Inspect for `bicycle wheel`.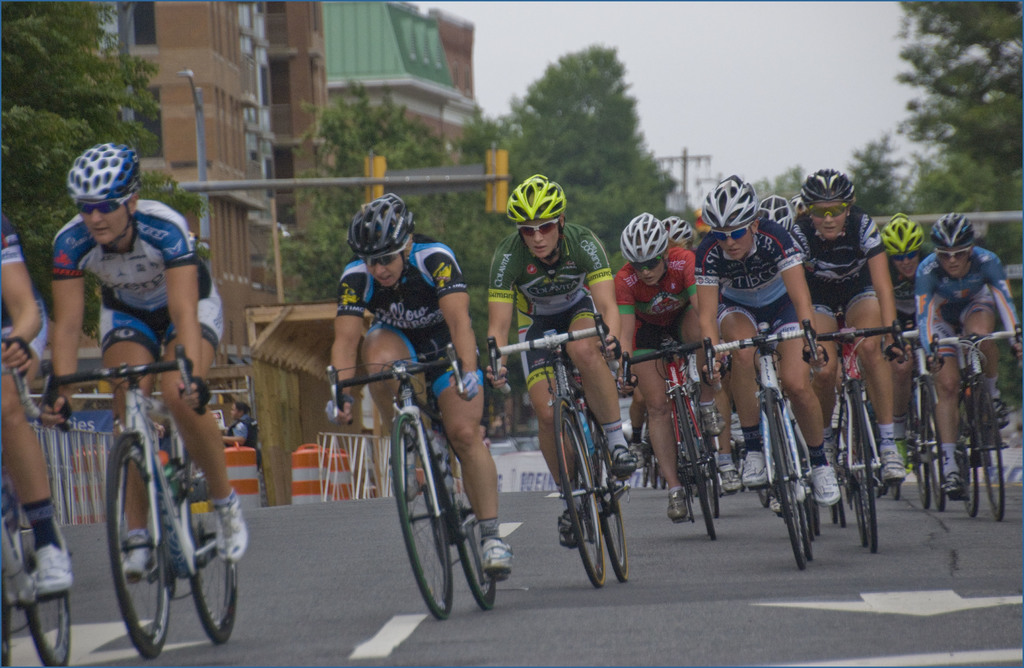
Inspection: 449 455 502 605.
